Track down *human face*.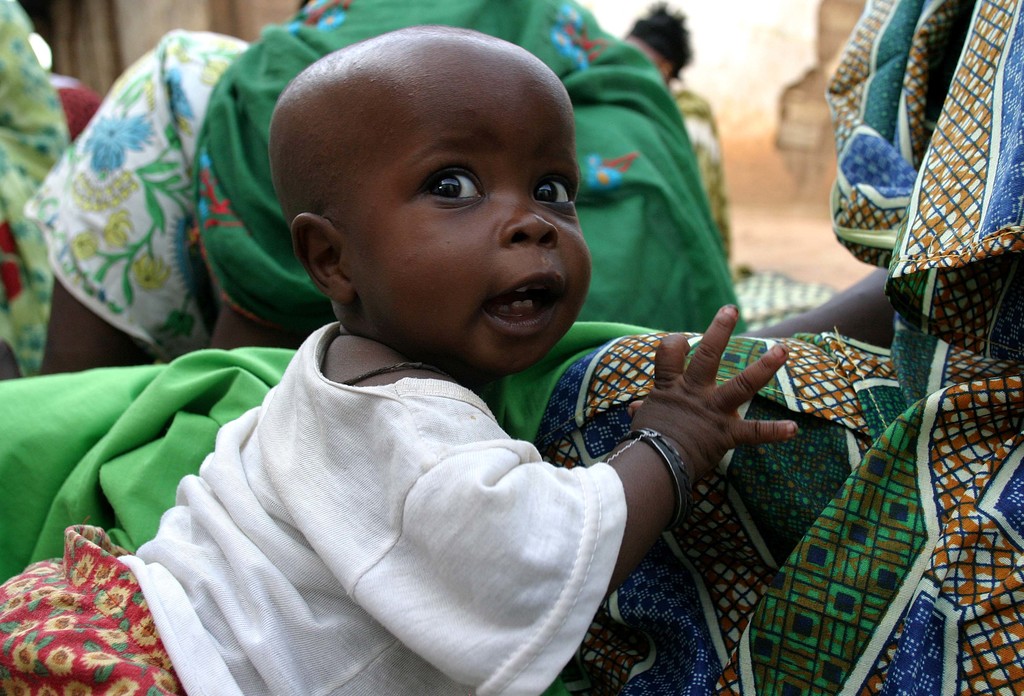
Tracked to (left=359, top=79, right=599, bottom=369).
